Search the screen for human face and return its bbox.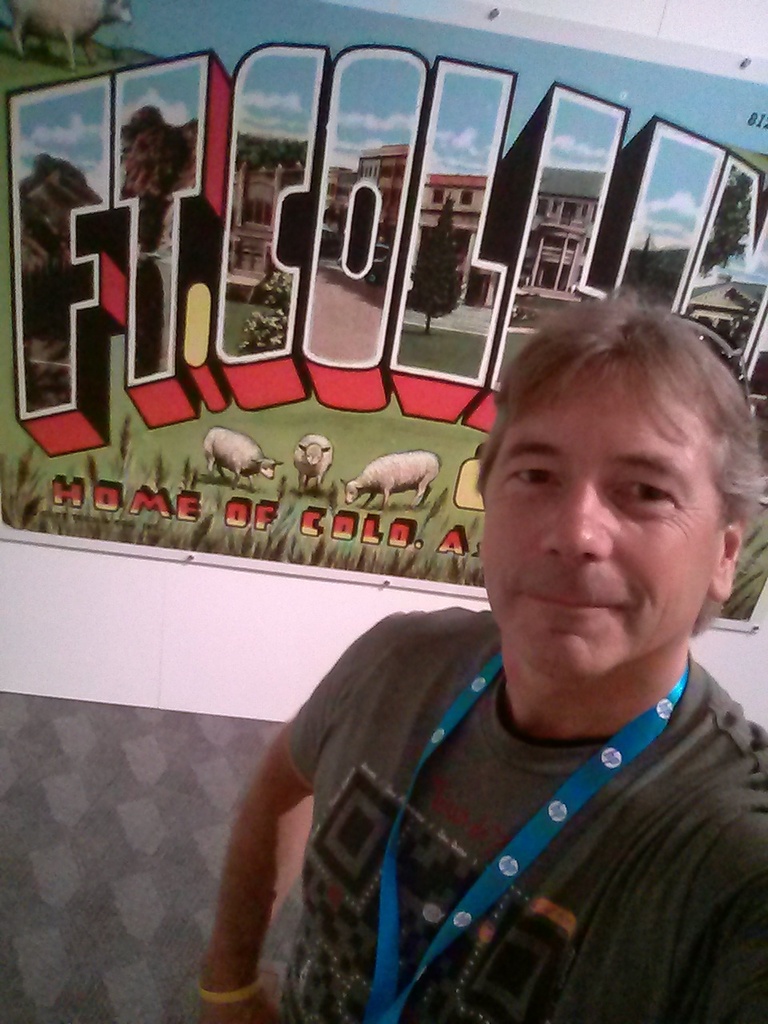
Found: l=487, t=358, r=703, b=684.
